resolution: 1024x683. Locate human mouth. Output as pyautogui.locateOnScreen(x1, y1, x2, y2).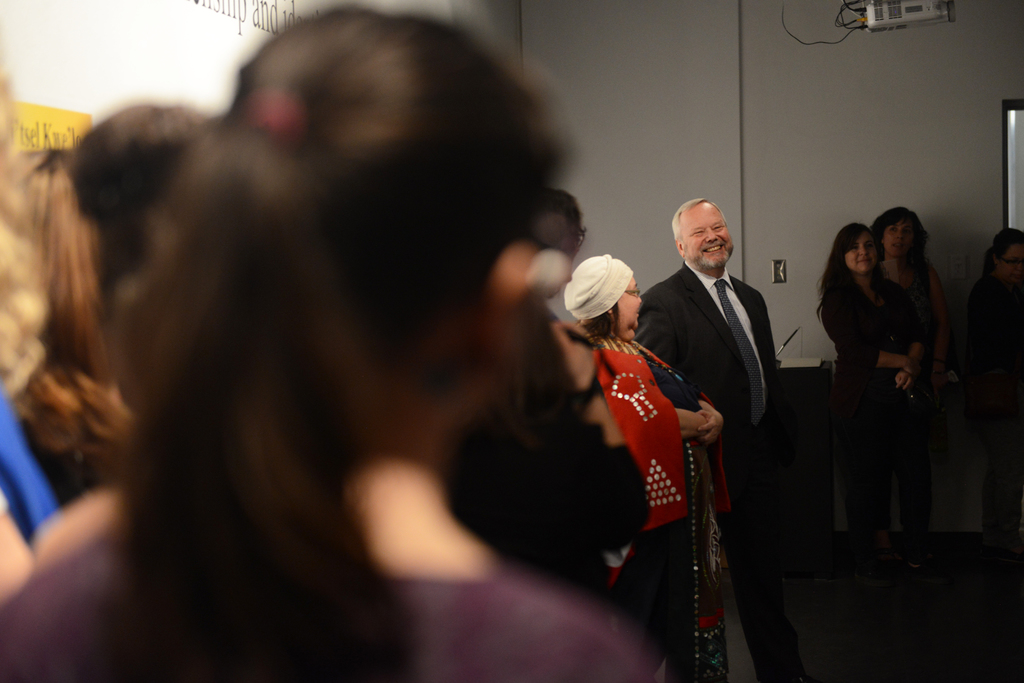
pyautogui.locateOnScreen(890, 241, 903, 246).
